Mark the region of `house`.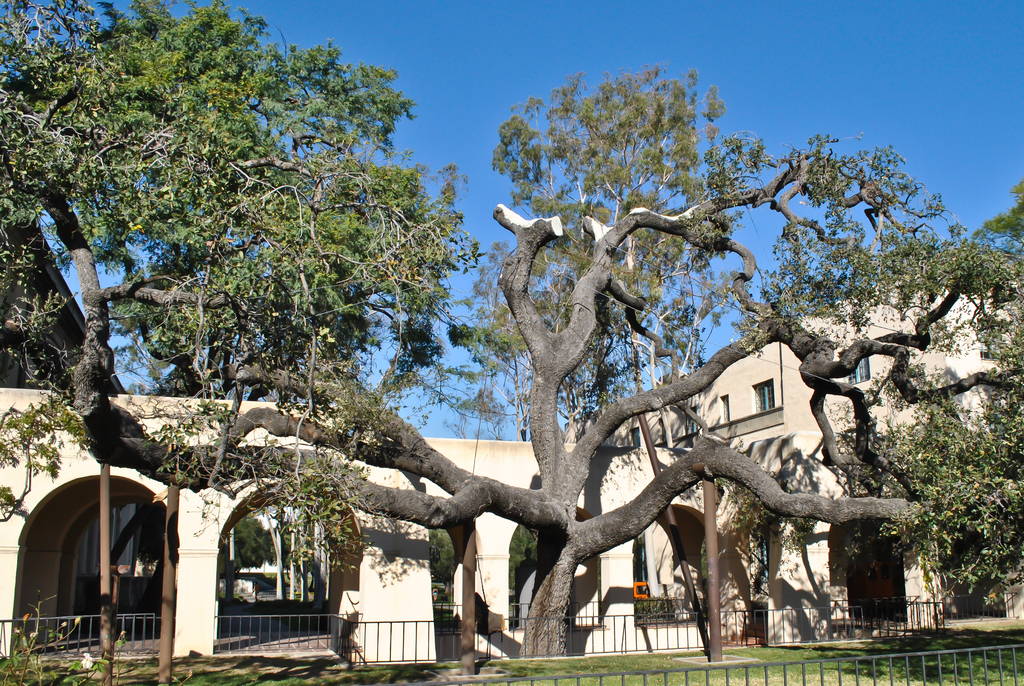
Region: bbox=[0, 244, 1023, 669].
